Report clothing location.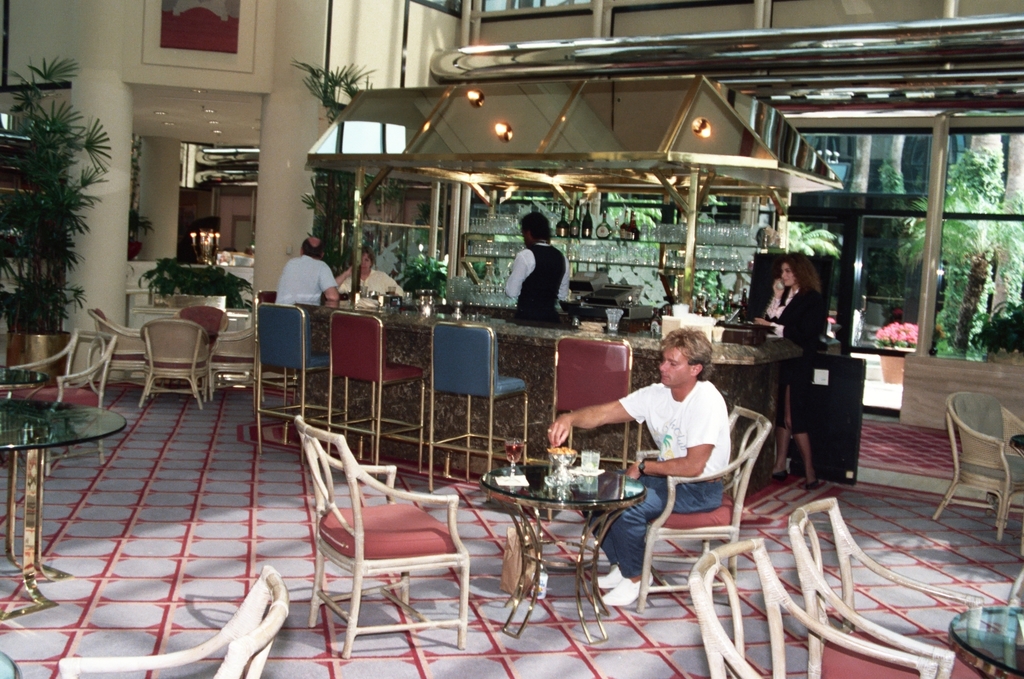
Report: (left=578, top=378, right=735, bottom=576).
